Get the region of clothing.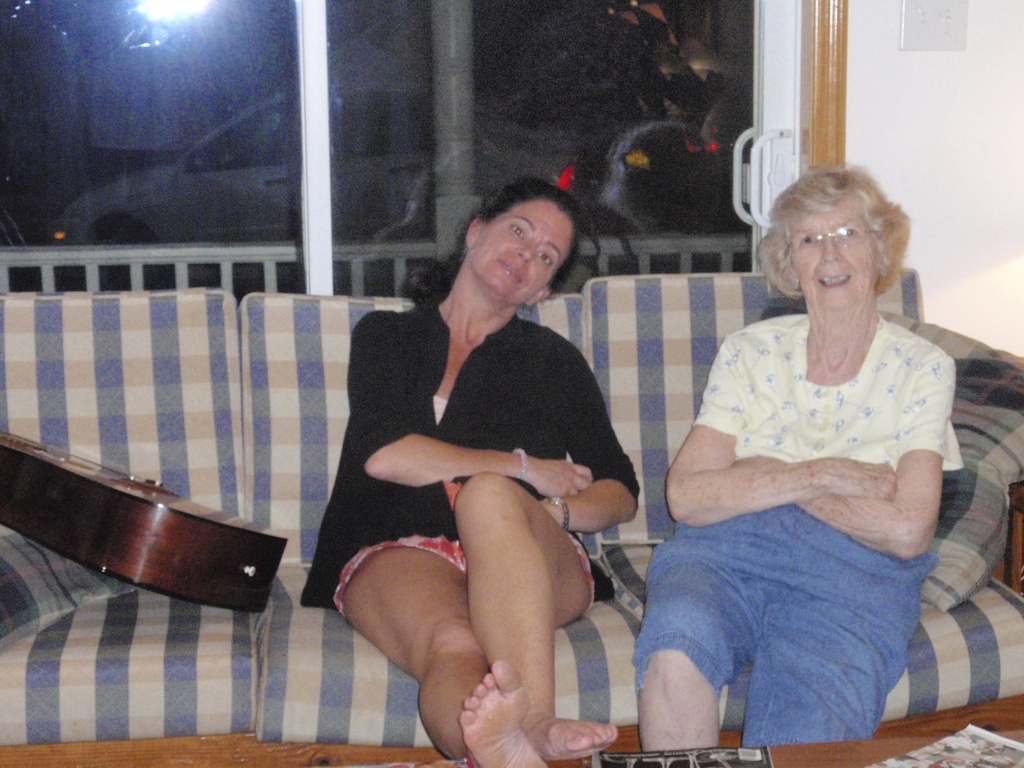
{"x1": 643, "y1": 242, "x2": 979, "y2": 722}.
